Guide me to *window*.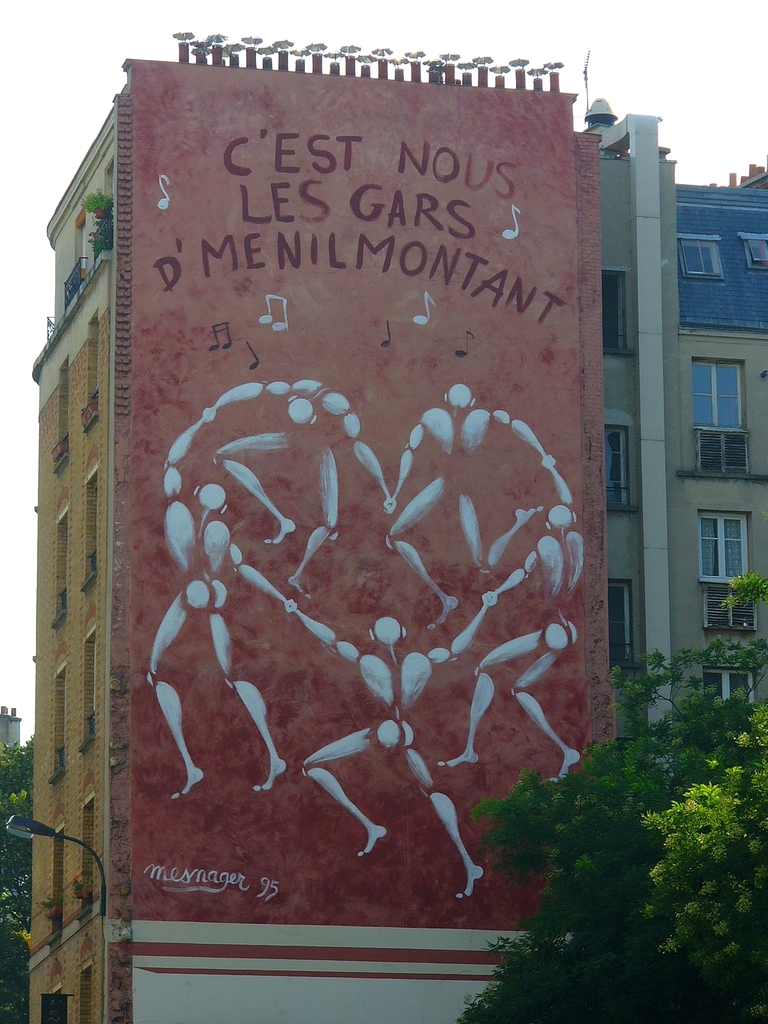
Guidance: <region>693, 357, 747, 440</region>.
